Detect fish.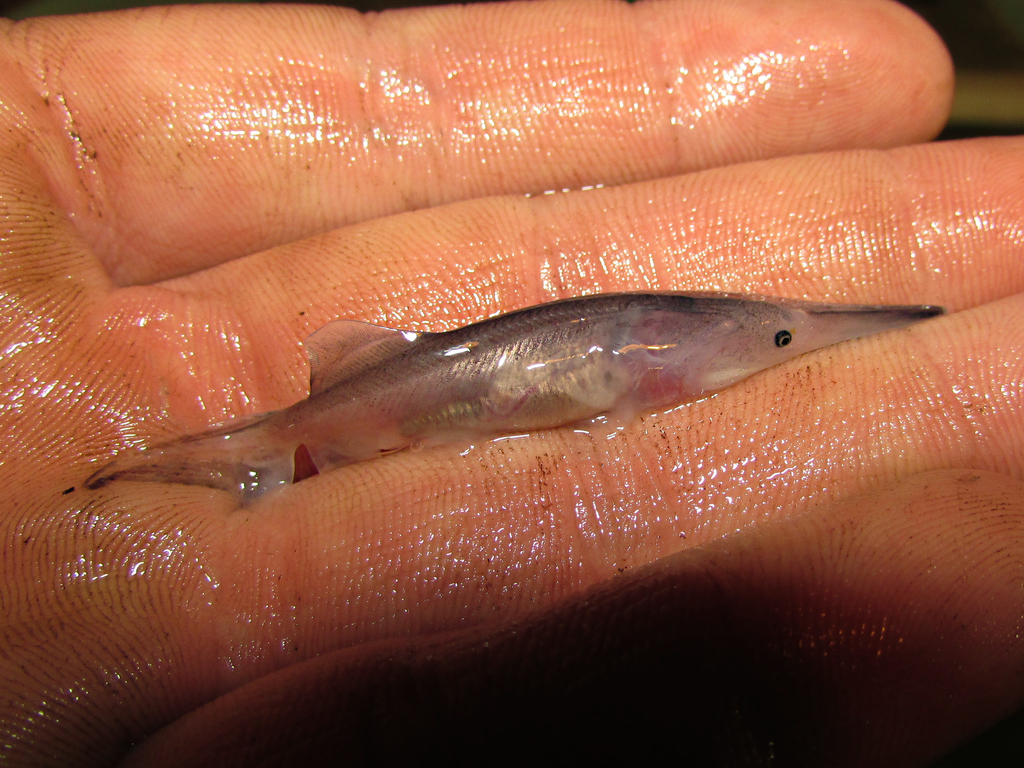
Detected at x1=113, y1=255, x2=902, y2=532.
